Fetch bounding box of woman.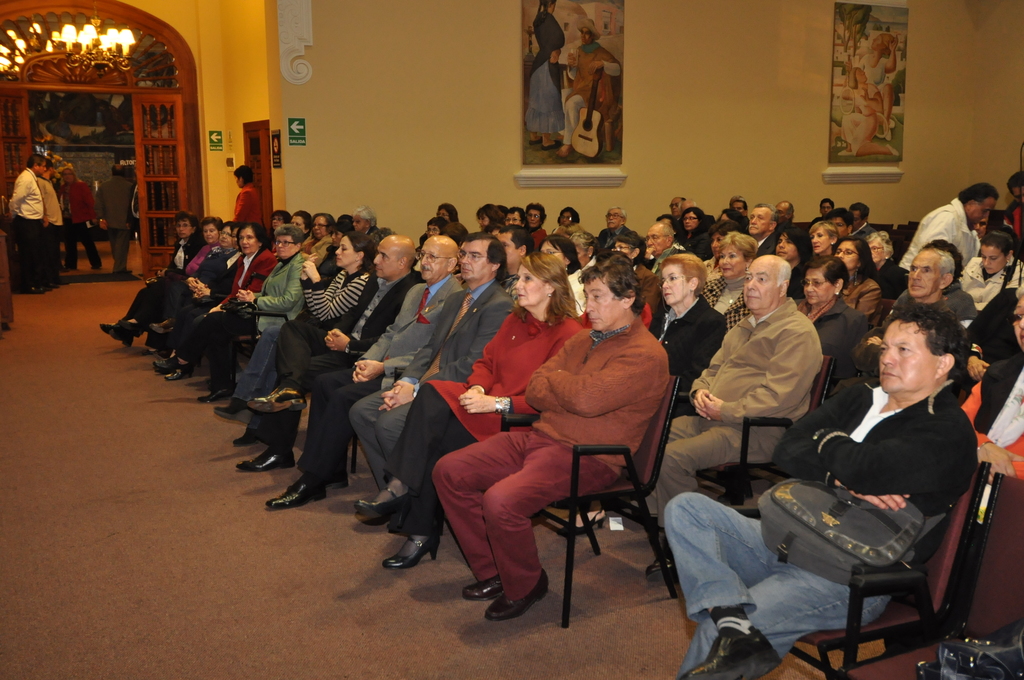
Bbox: bbox=(151, 216, 237, 372).
